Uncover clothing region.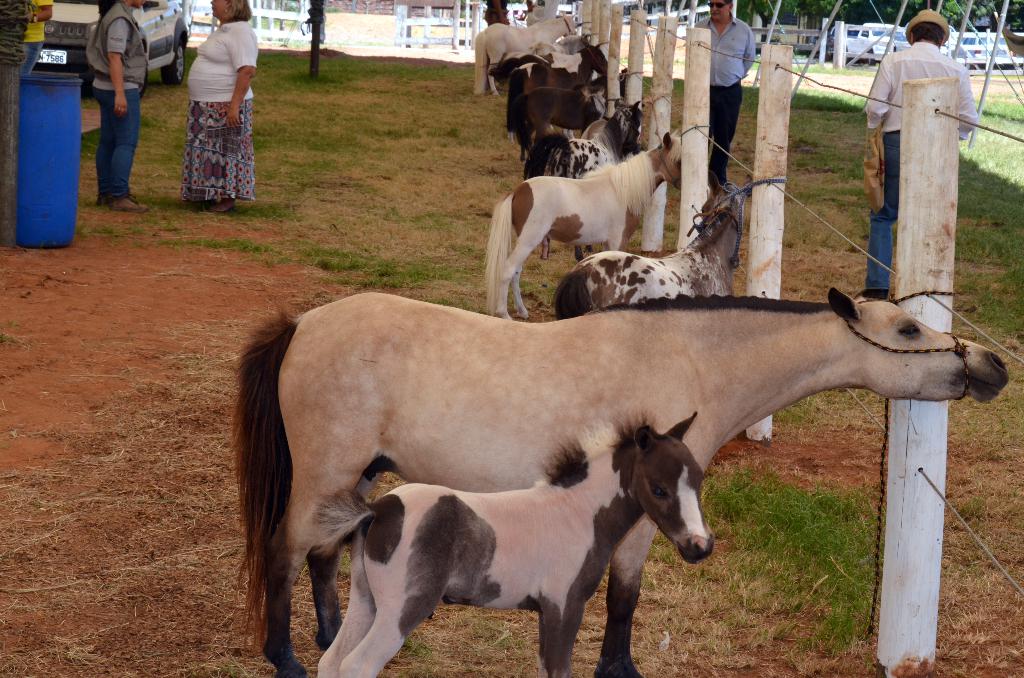
Uncovered: {"x1": 88, "y1": 3, "x2": 148, "y2": 195}.
